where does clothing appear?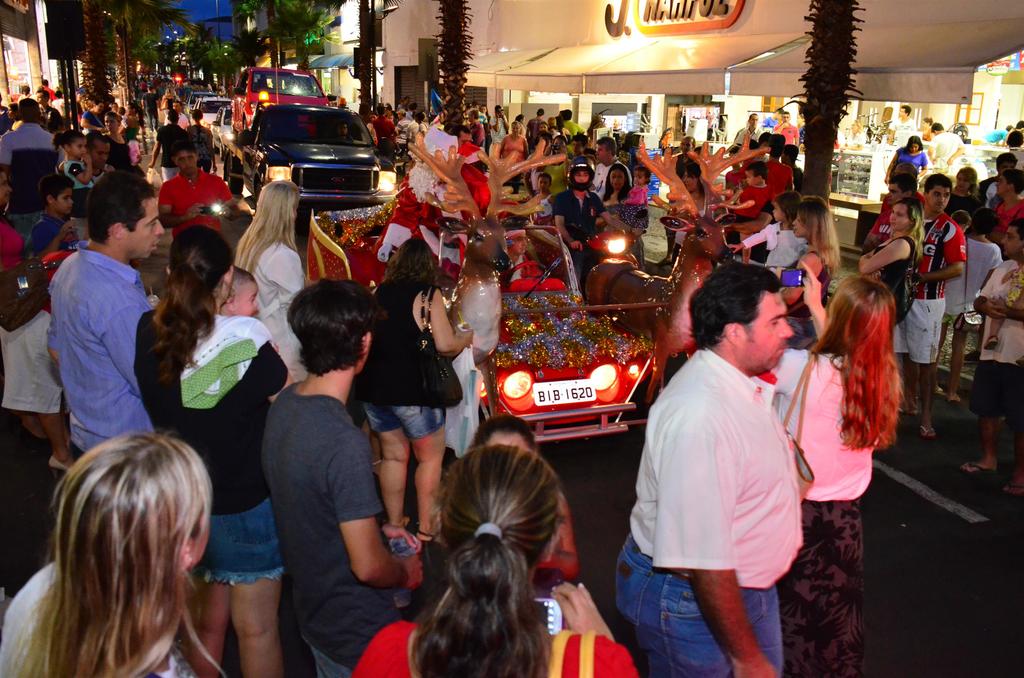
Appears at bbox(385, 172, 458, 265).
